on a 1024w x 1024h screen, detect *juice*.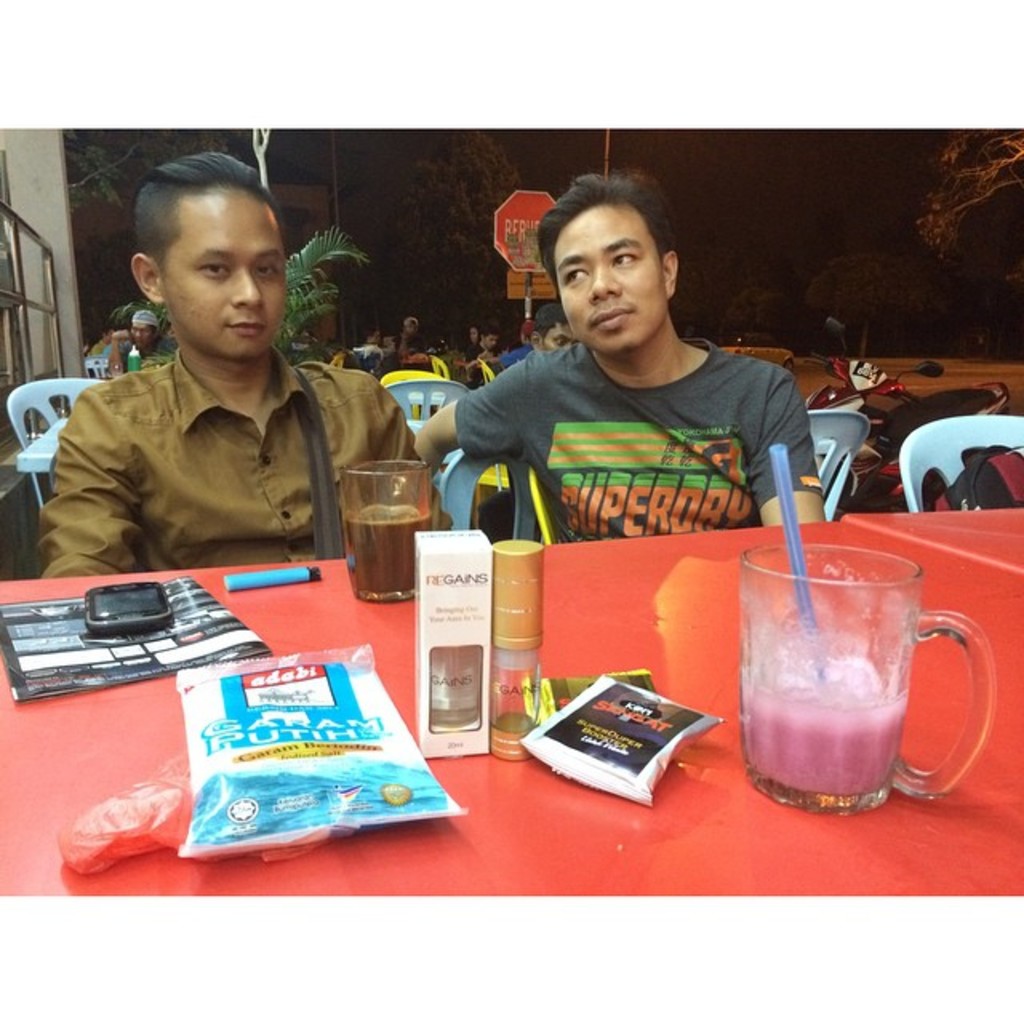
locate(342, 504, 421, 594).
